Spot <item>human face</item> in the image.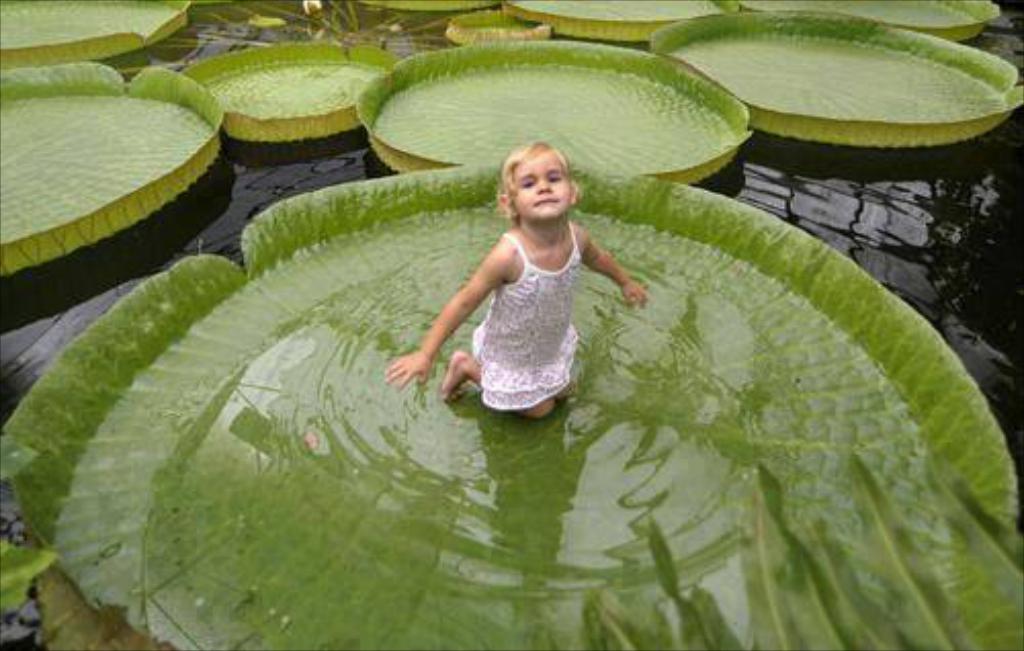
<item>human face</item> found at <region>516, 154, 571, 219</region>.
